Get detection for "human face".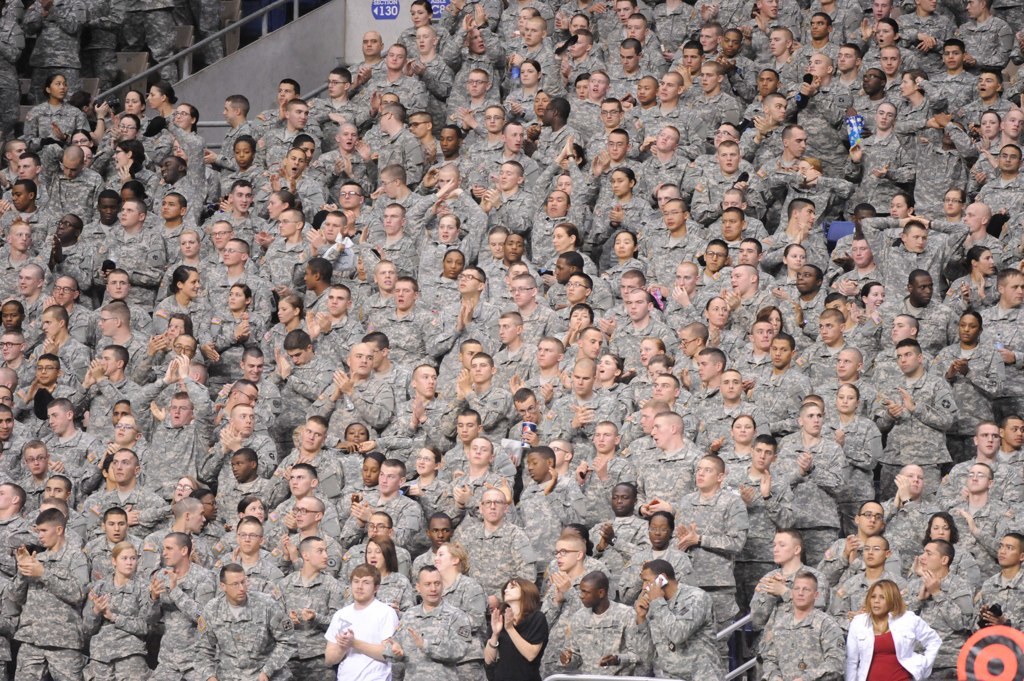
Detection: <box>567,358,594,394</box>.
